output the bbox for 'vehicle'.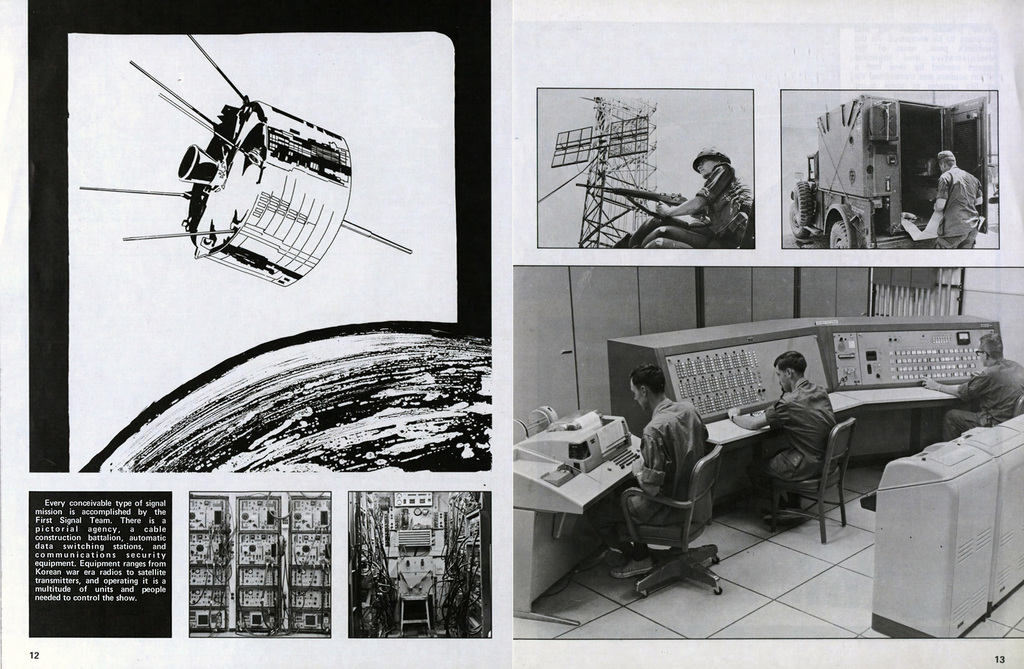
BBox(782, 88, 992, 252).
